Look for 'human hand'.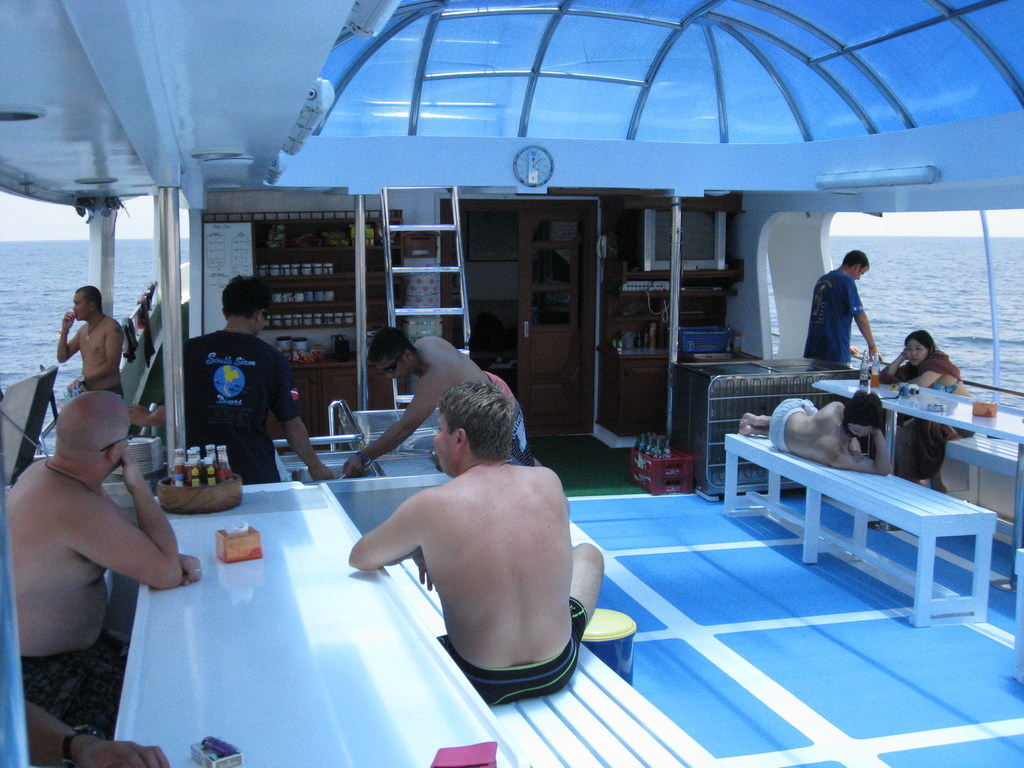
Found: 844,425,875,440.
